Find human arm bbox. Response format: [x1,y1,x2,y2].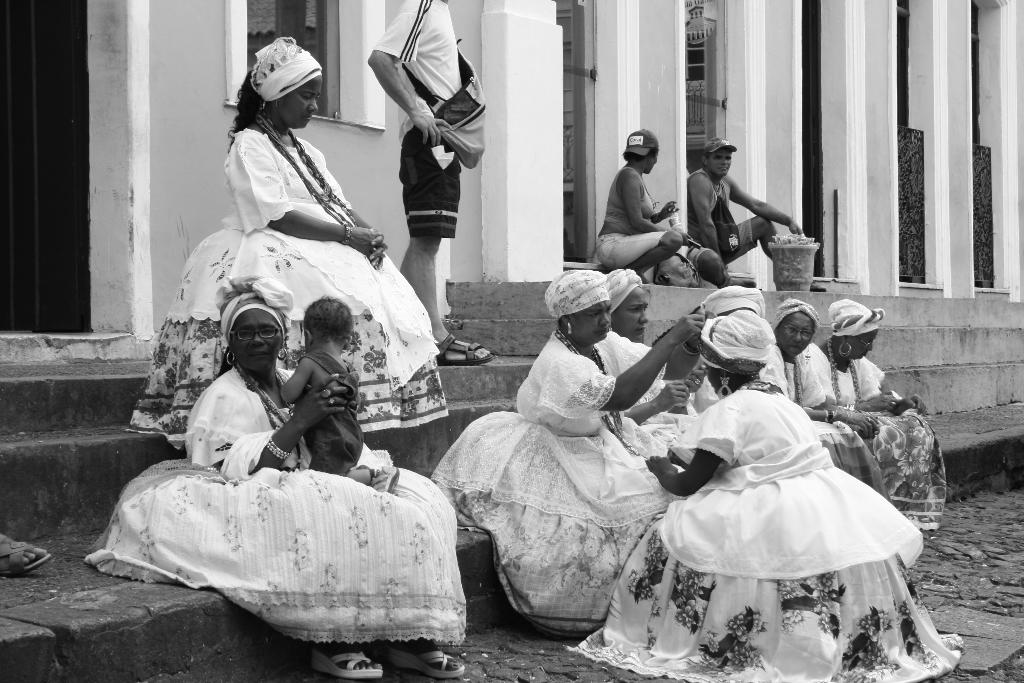
[820,348,895,414].
